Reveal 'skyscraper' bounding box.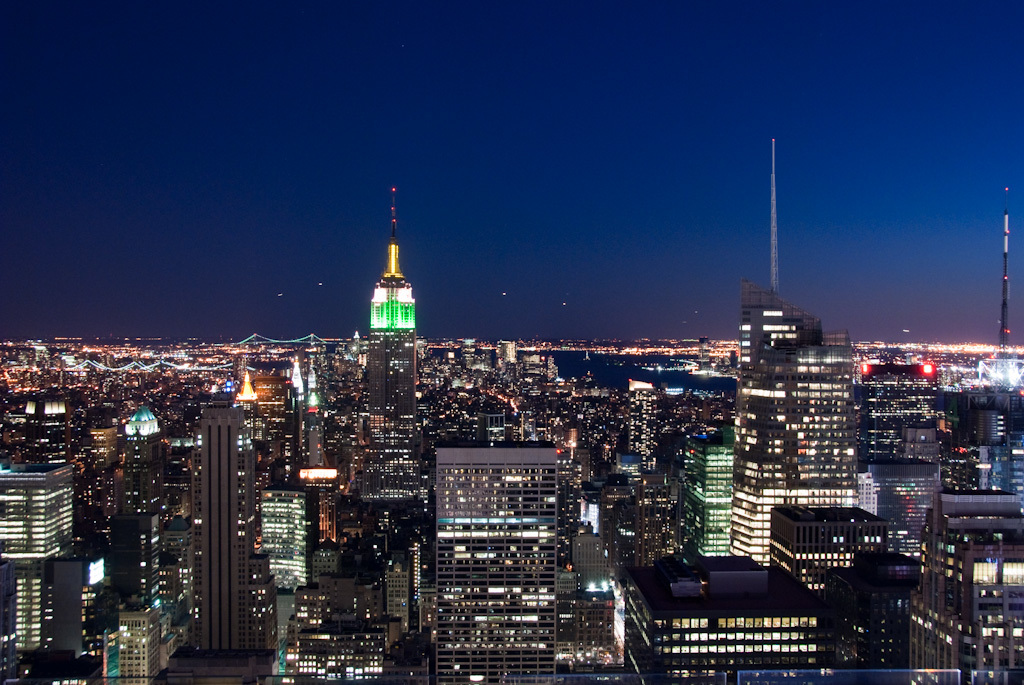
Revealed: 266,577,388,684.
